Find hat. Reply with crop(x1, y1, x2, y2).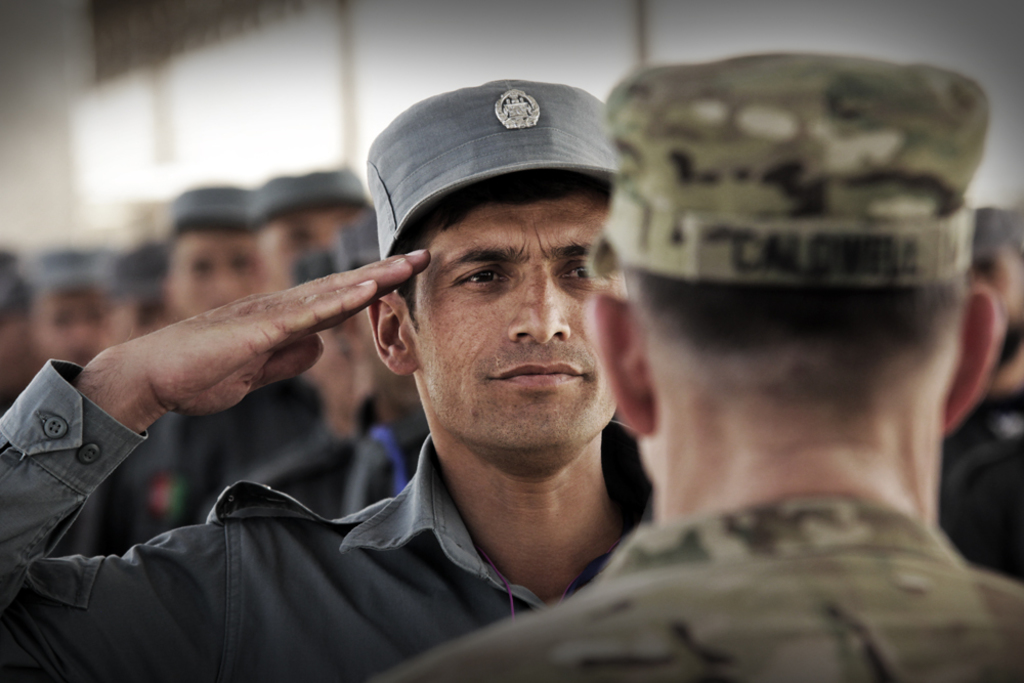
crop(162, 182, 256, 226).
